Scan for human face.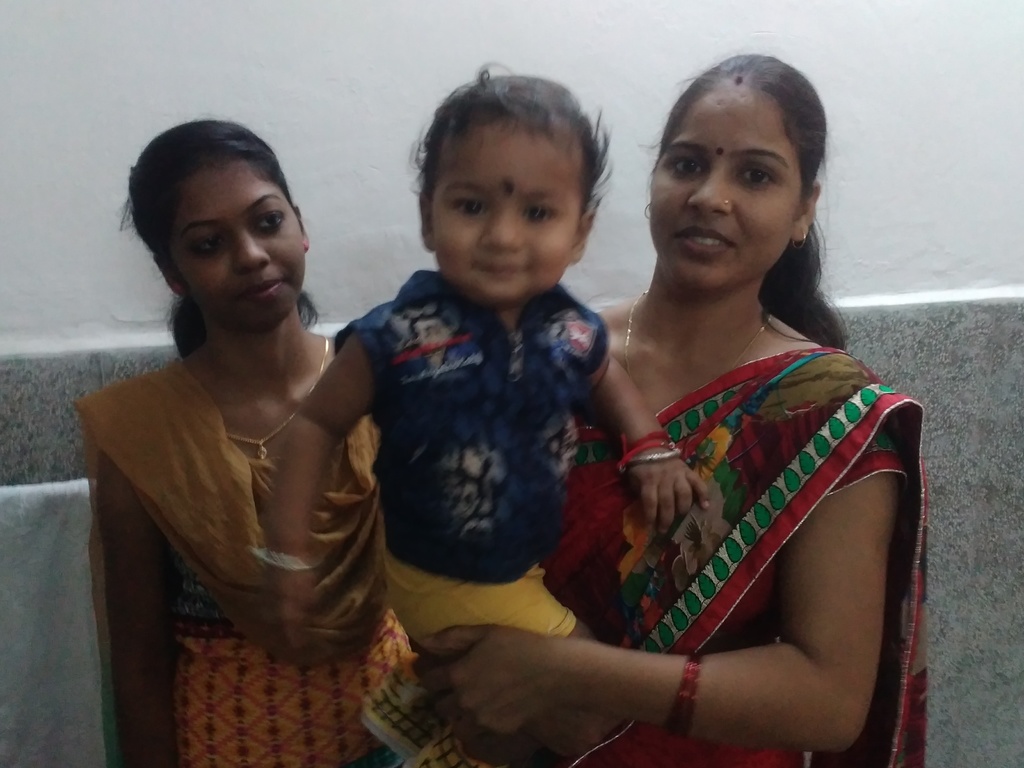
Scan result: [x1=646, y1=89, x2=797, y2=296].
